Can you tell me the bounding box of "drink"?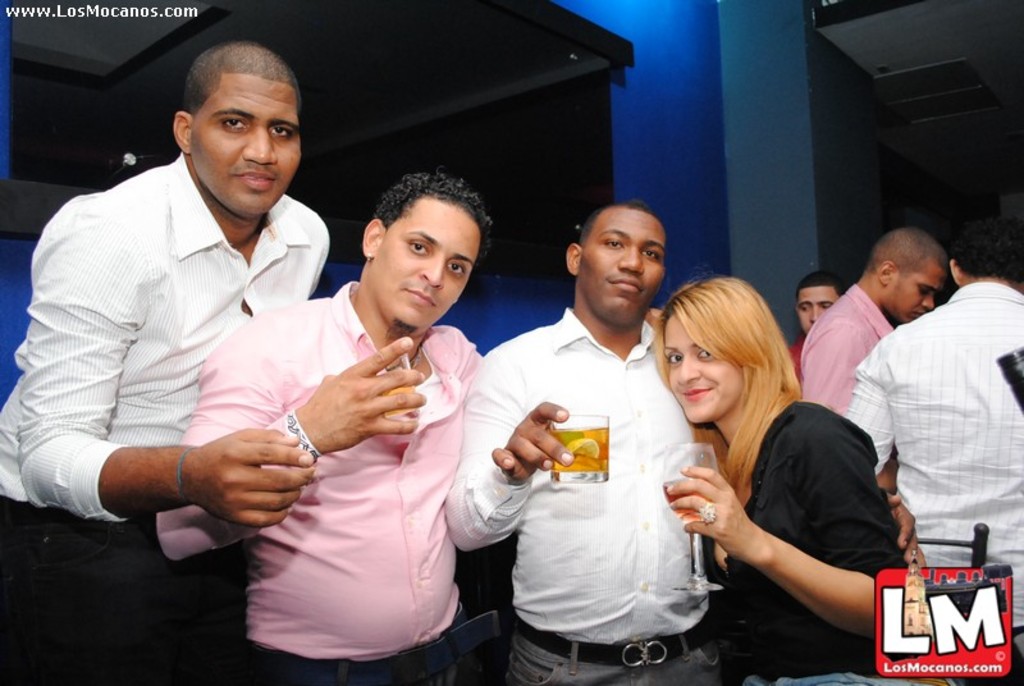
547, 420, 612, 470.
